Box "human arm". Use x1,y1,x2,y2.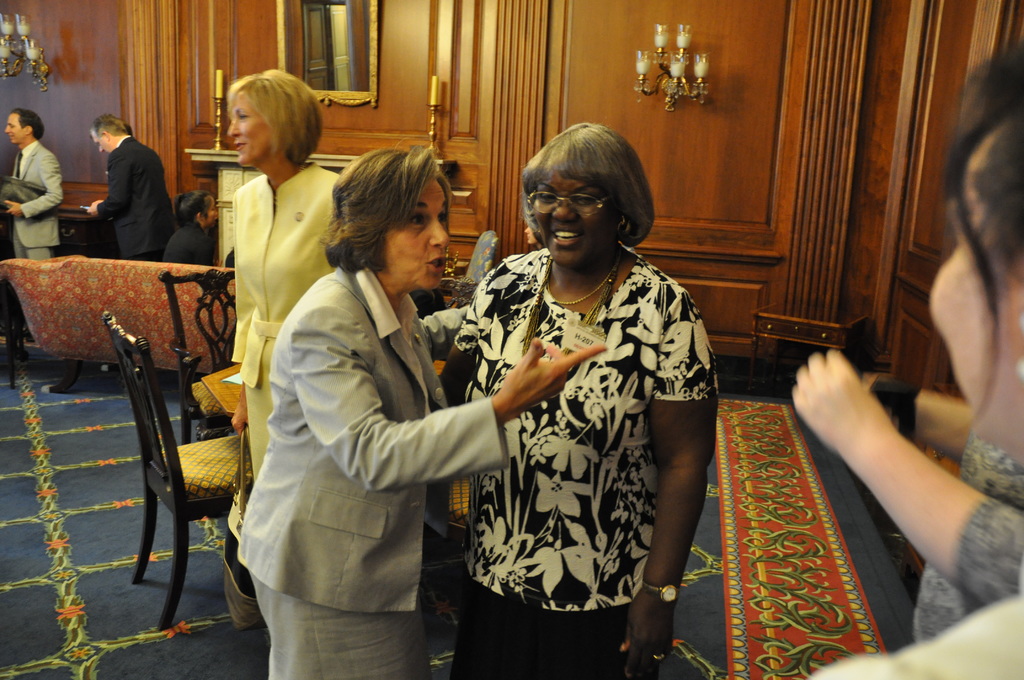
226,181,253,444.
